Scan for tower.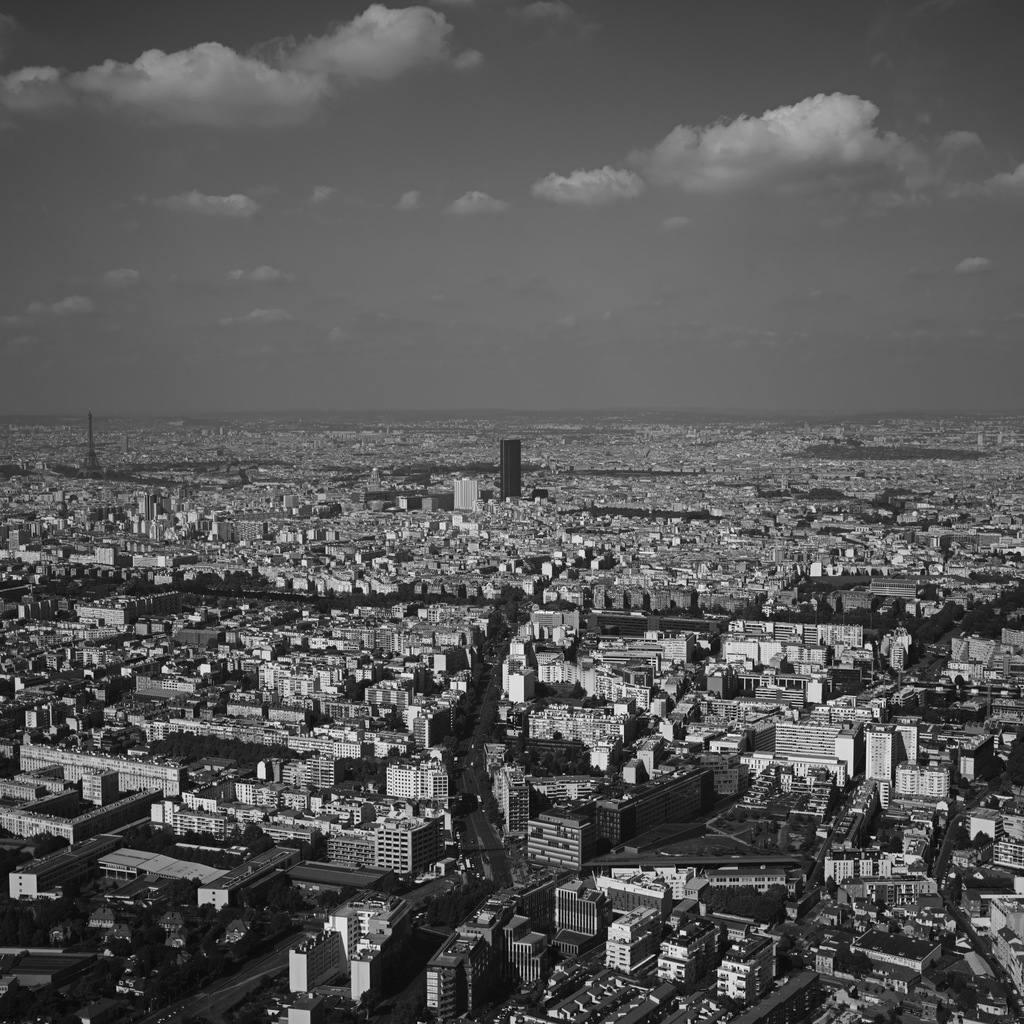
Scan result: BBox(494, 433, 520, 501).
